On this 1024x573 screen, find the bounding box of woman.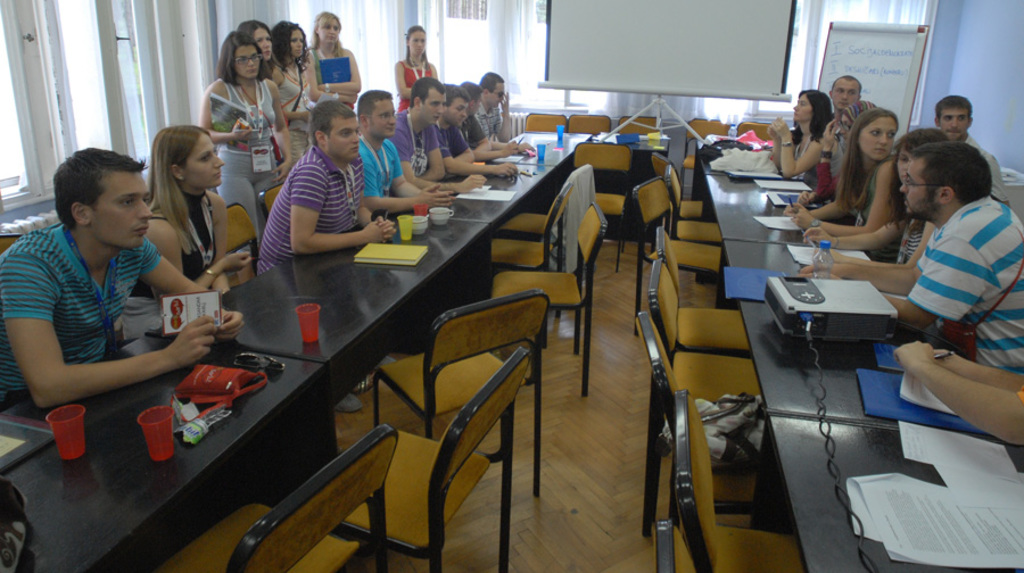
Bounding box: box=[193, 30, 294, 244].
